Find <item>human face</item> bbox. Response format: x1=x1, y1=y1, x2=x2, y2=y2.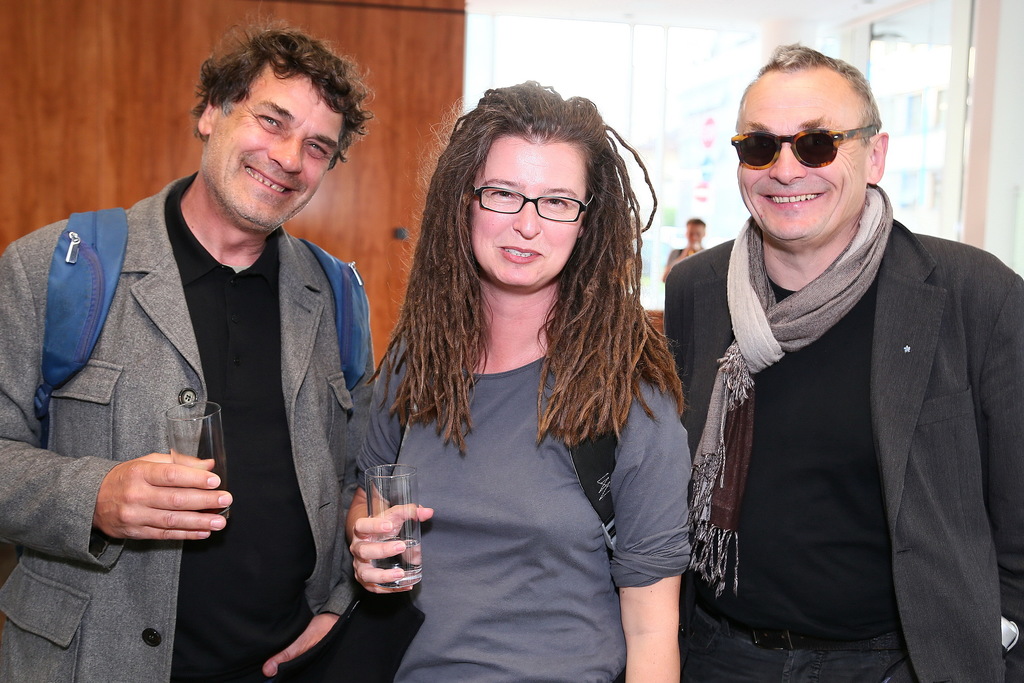
x1=464, y1=140, x2=586, y2=290.
